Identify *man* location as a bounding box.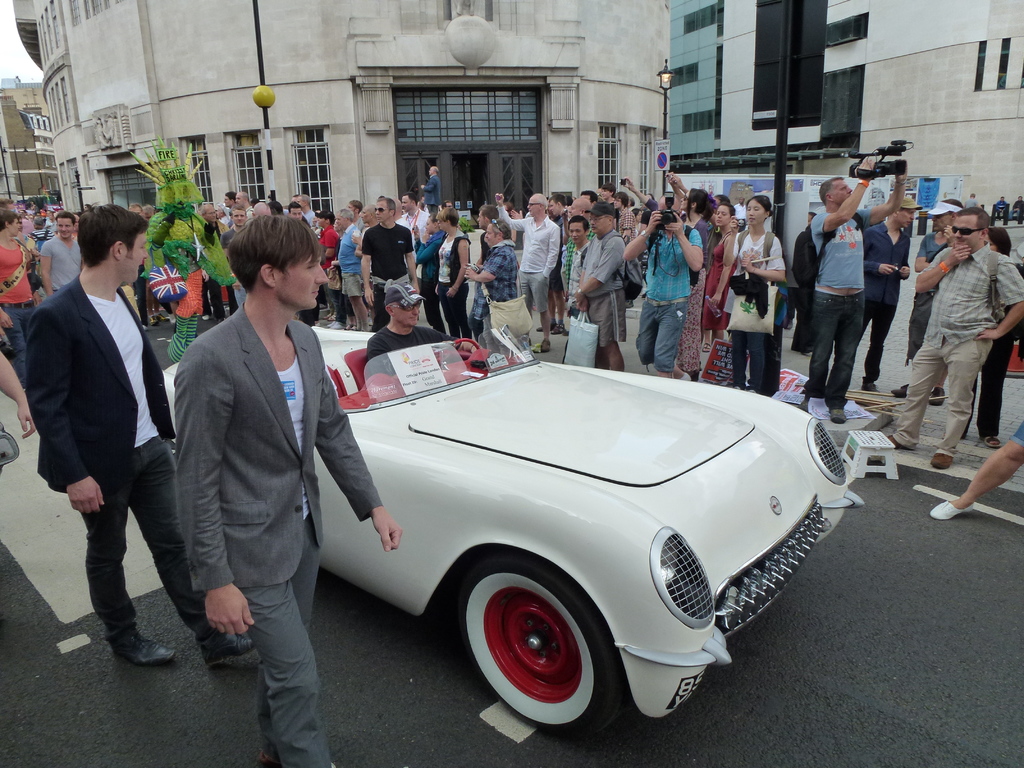
(861, 192, 926, 393).
